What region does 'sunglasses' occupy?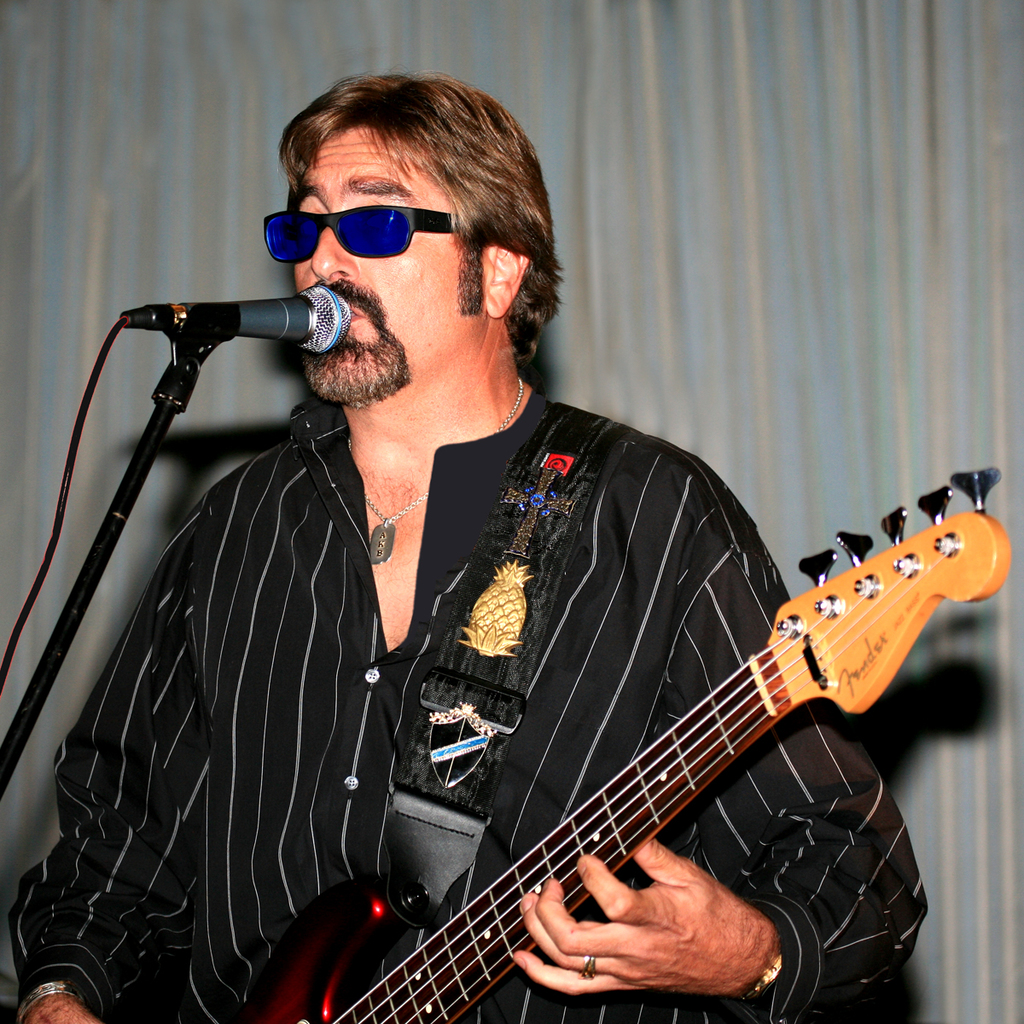
rect(268, 201, 465, 265).
